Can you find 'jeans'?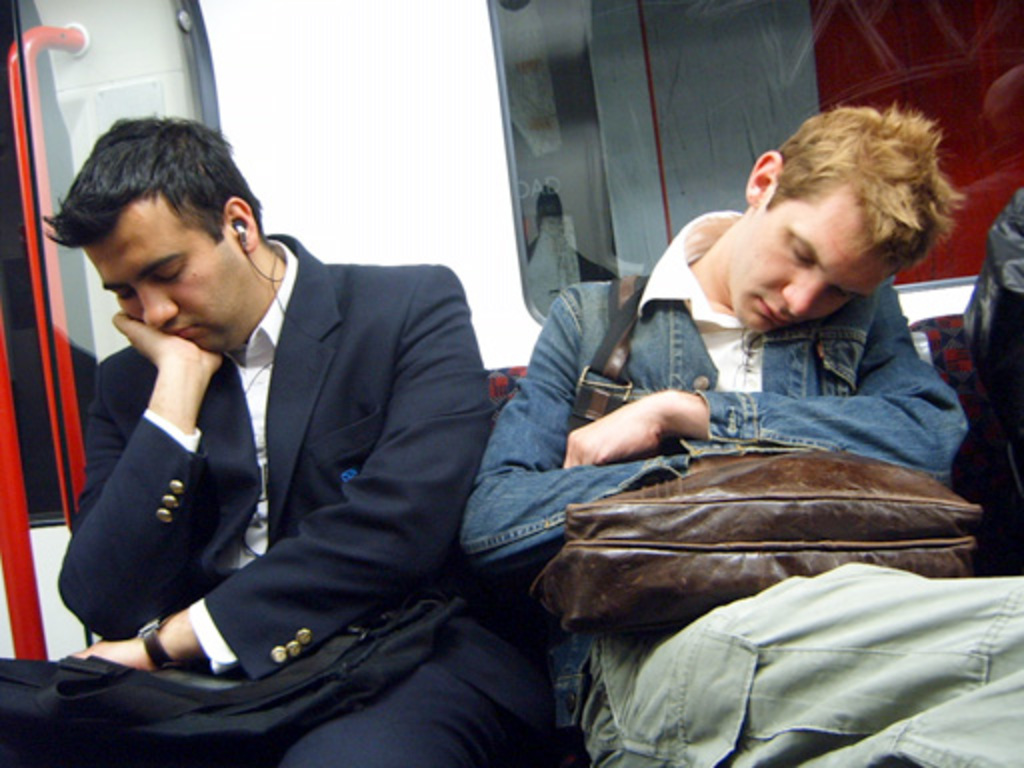
Yes, bounding box: bbox=[256, 626, 554, 766].
